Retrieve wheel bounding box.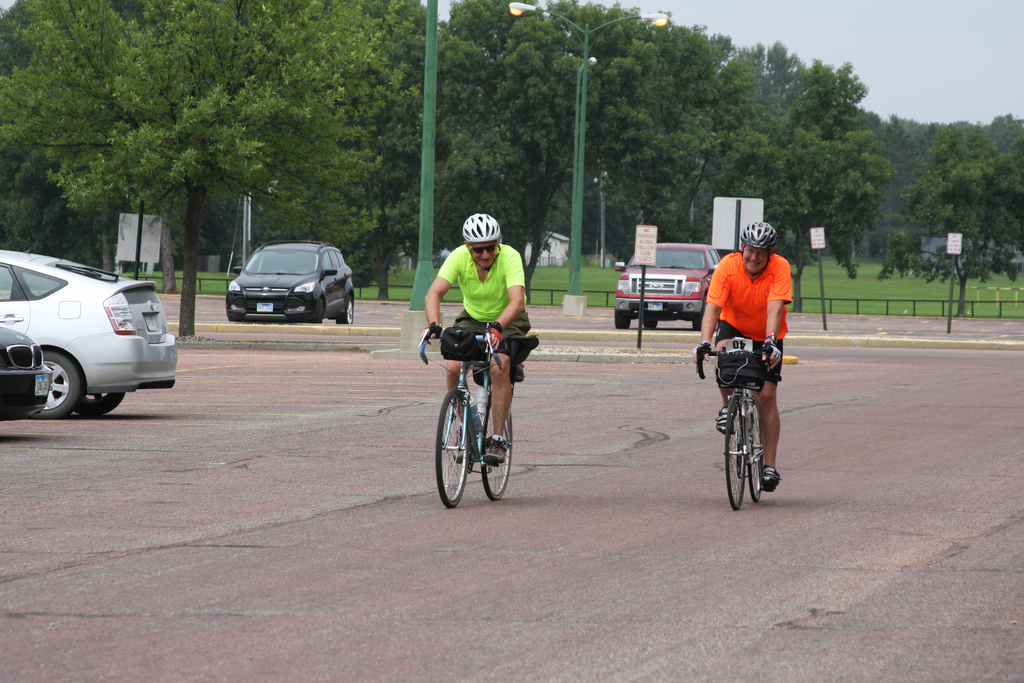
Bounding box: locate(431, 384, 472, 509).
